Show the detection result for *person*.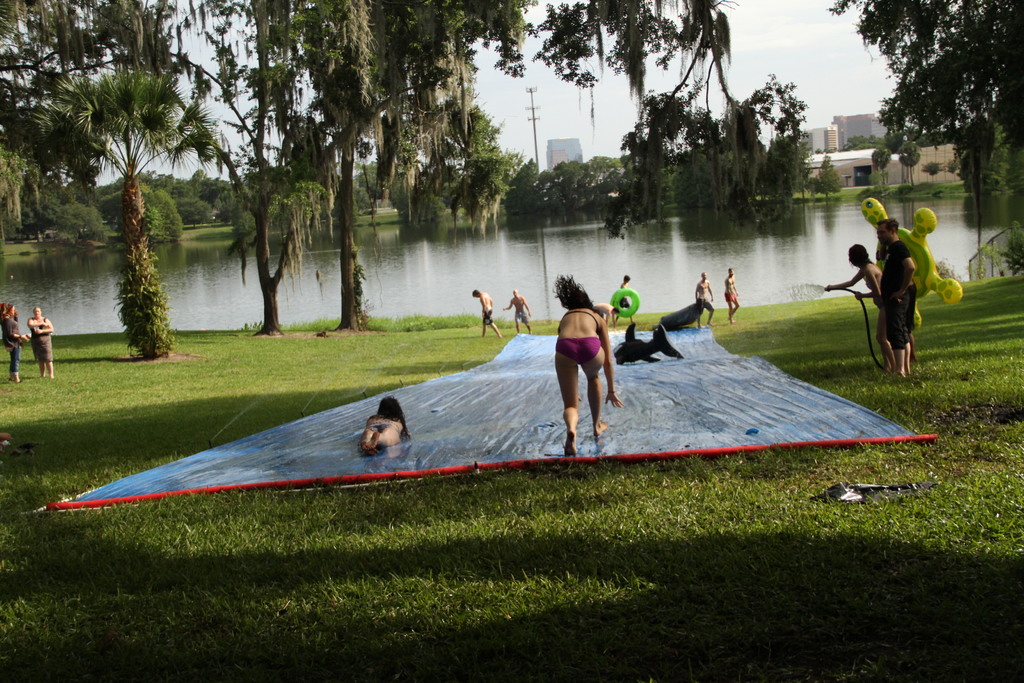
609,277,632,327.
